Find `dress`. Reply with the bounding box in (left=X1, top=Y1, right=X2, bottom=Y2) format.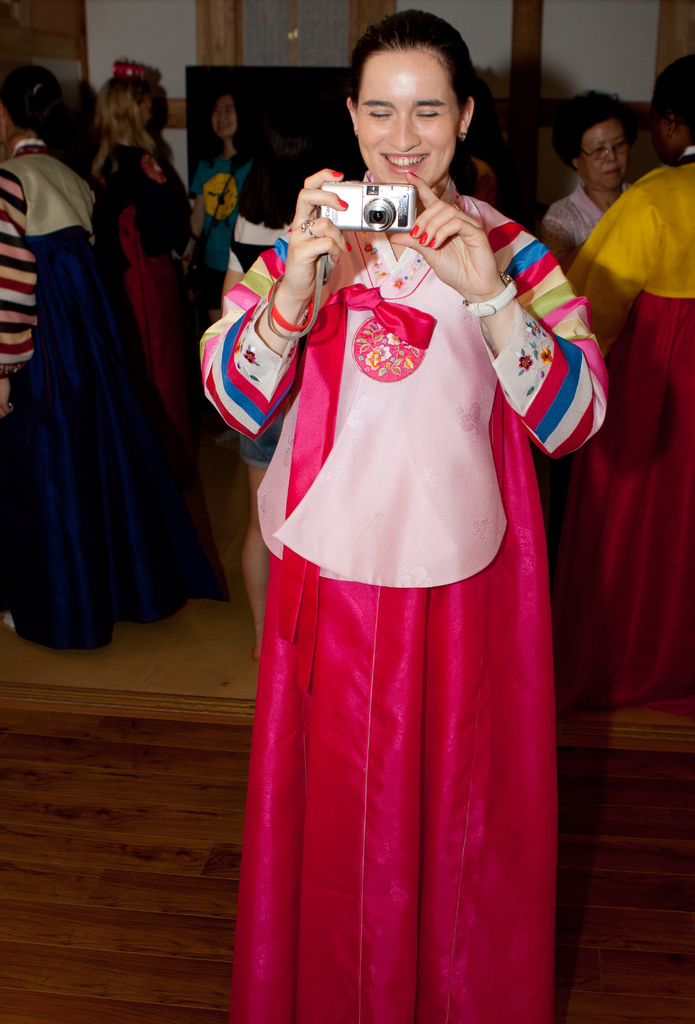
(left=545, top=145, right=694, bottom=725).
